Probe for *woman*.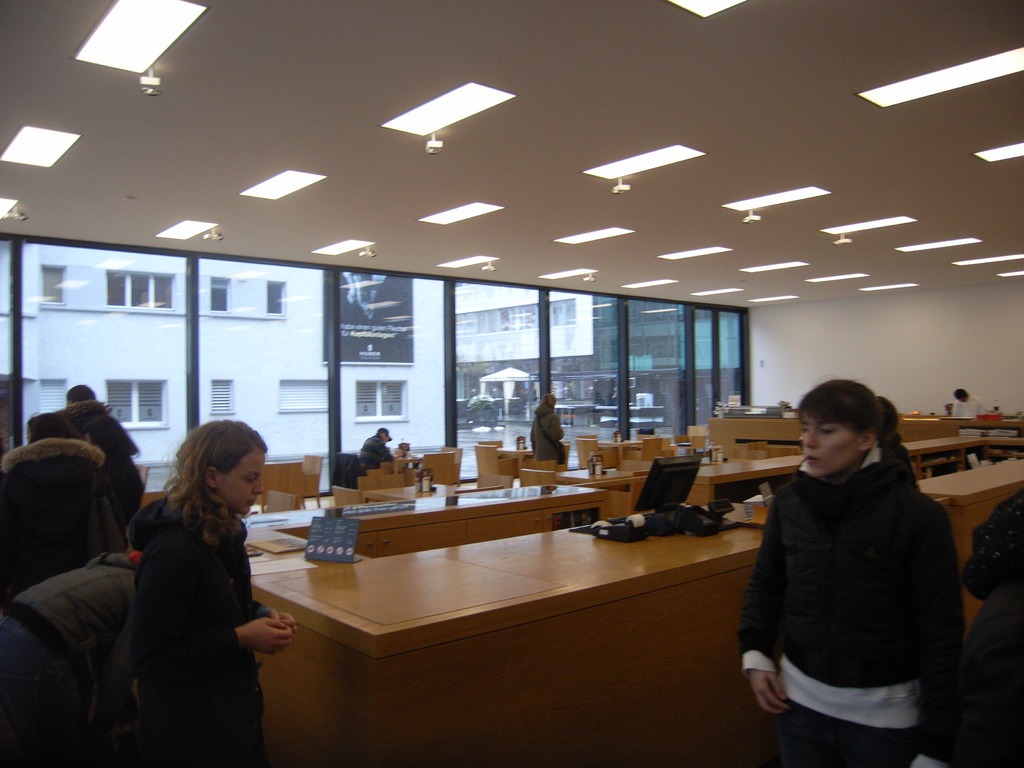
Probe result: {"x1": 739, "y1": 376, "x2": 964, "y2": 767}.
